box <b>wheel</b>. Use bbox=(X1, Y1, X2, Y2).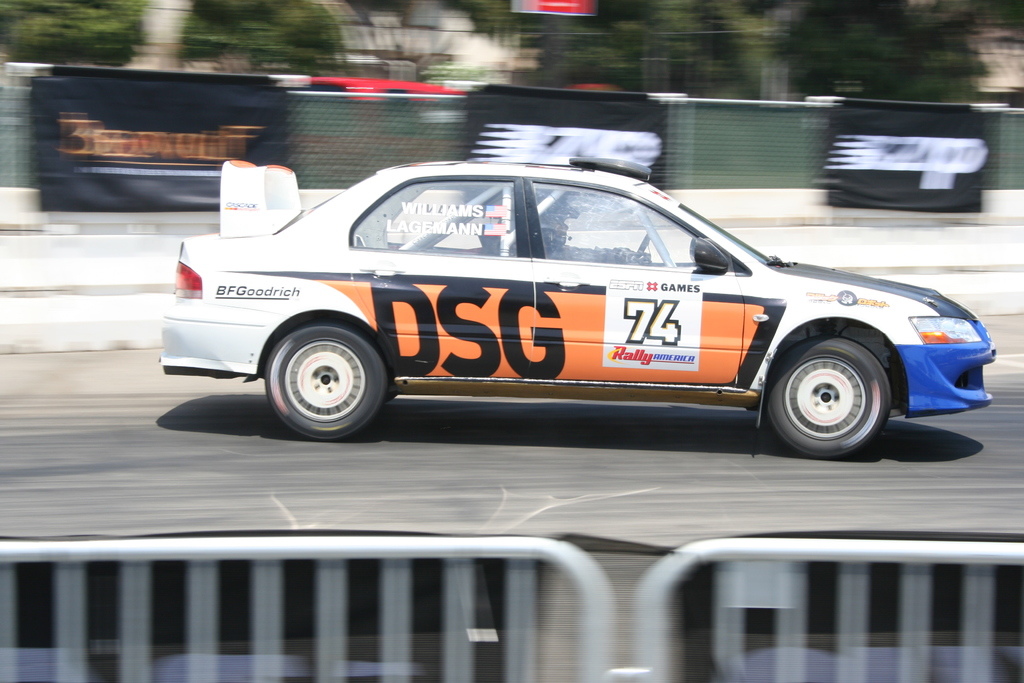
bbox=(769, 340, 892, 462).
